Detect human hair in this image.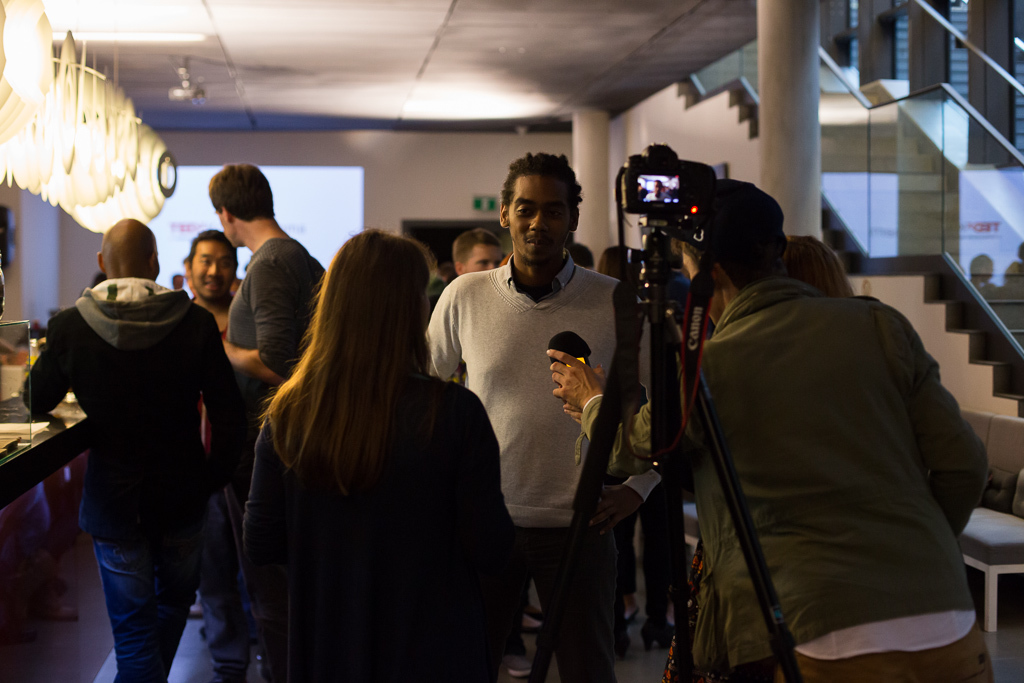
Detection: [777,235,859,295].
